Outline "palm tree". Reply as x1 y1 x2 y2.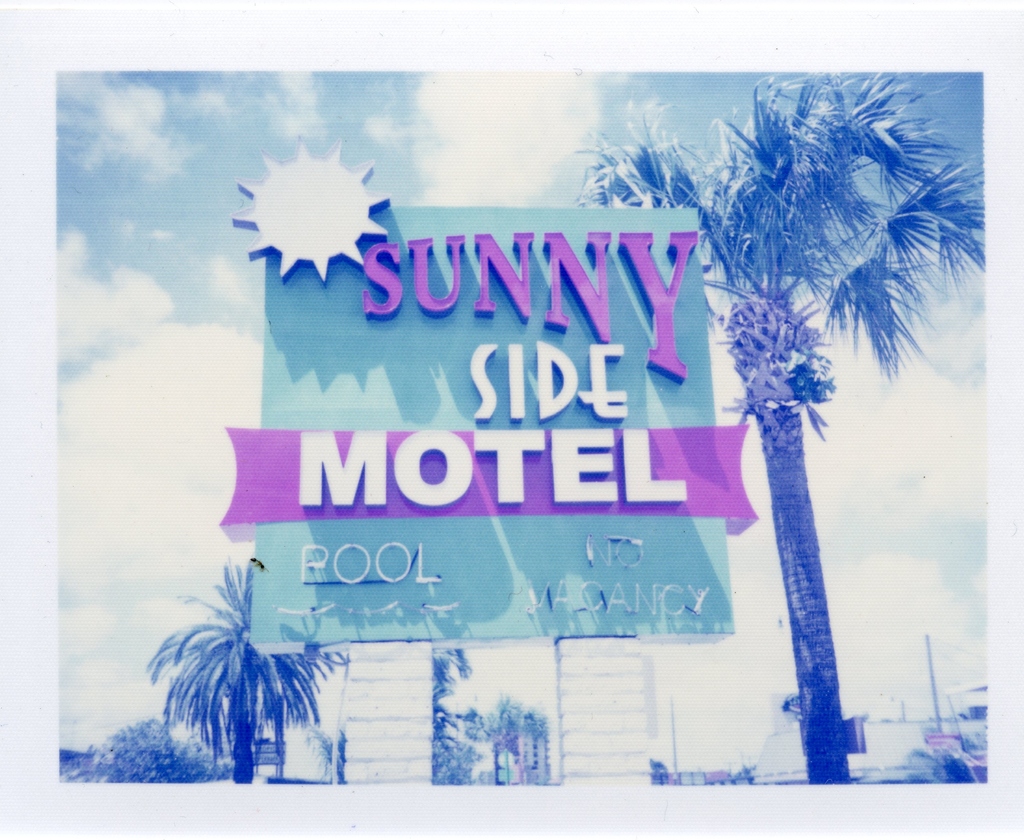
400 648 469 778.
